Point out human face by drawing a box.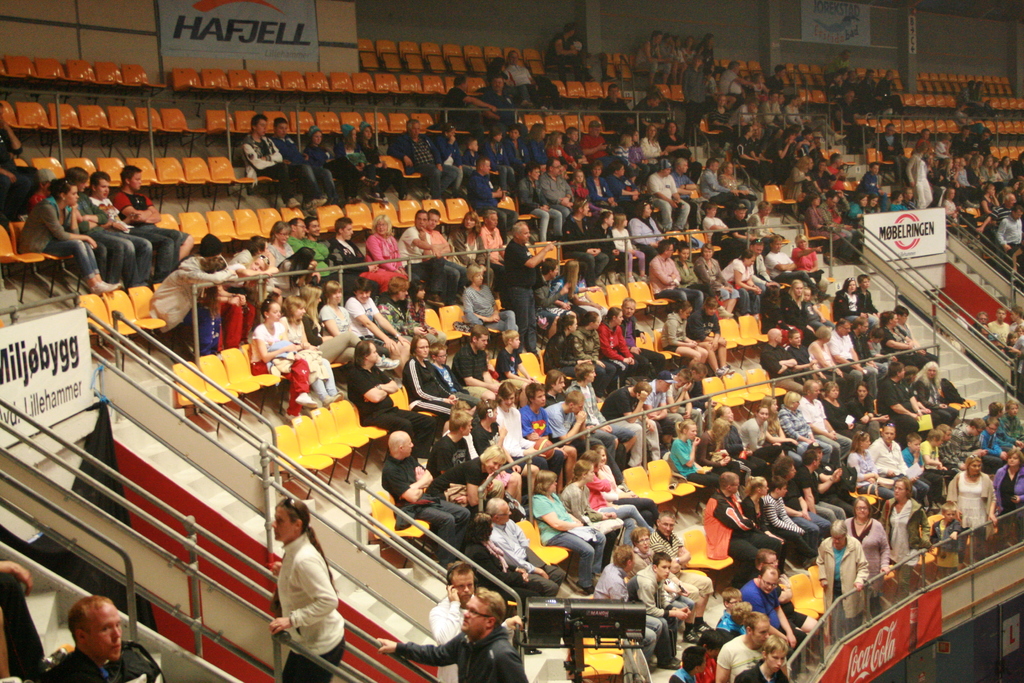
rect(492, 78, 502, 88).
